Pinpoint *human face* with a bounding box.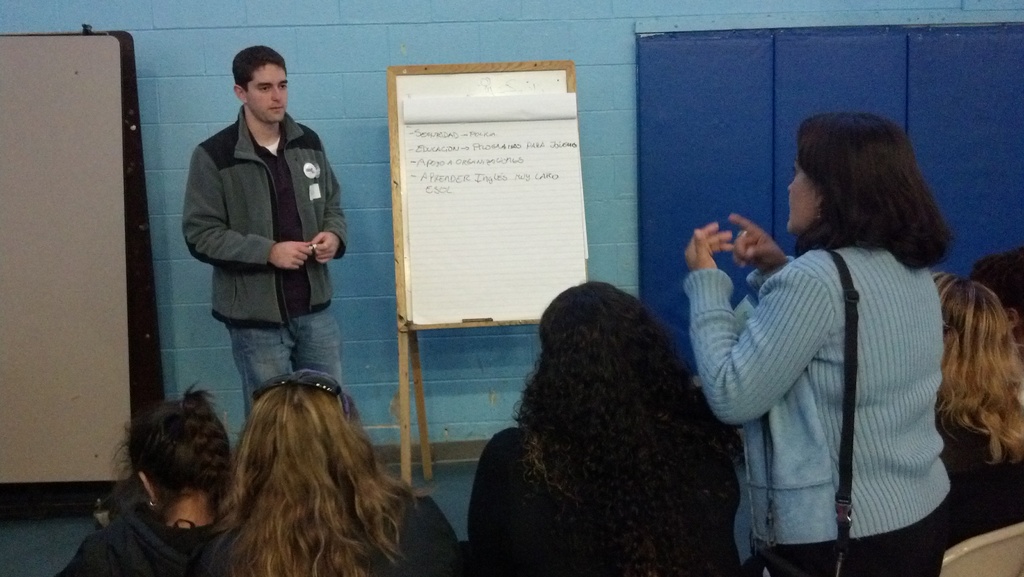
select_region(245, 67, 288, 122).
